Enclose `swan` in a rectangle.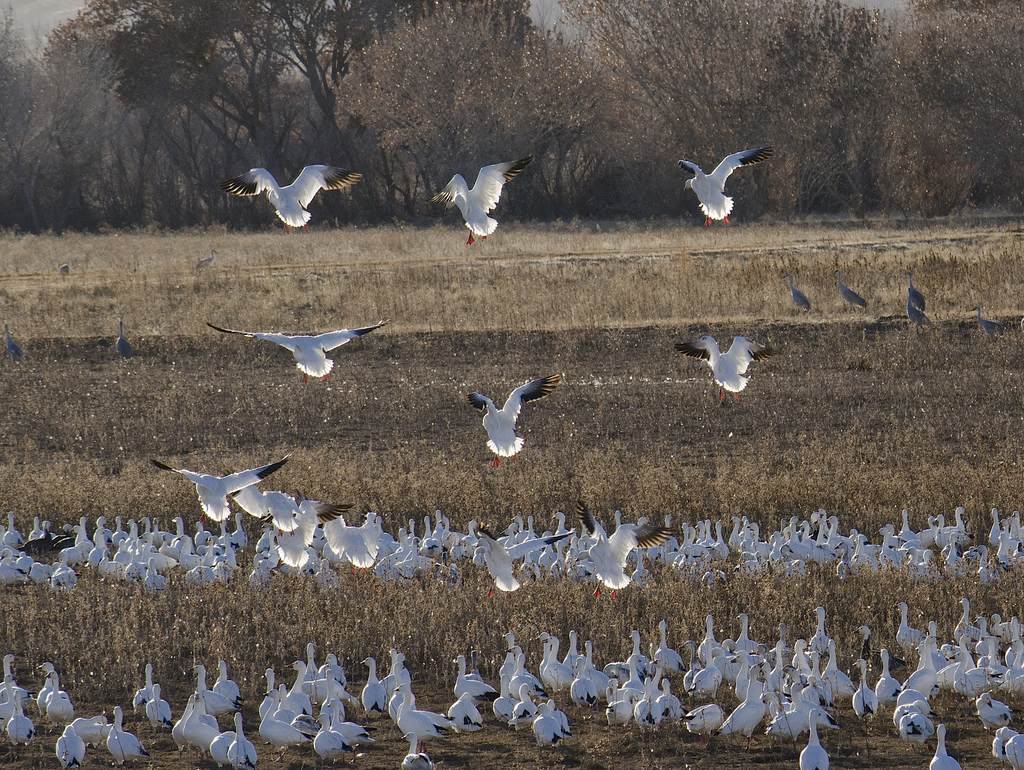
657 680 679 723.
